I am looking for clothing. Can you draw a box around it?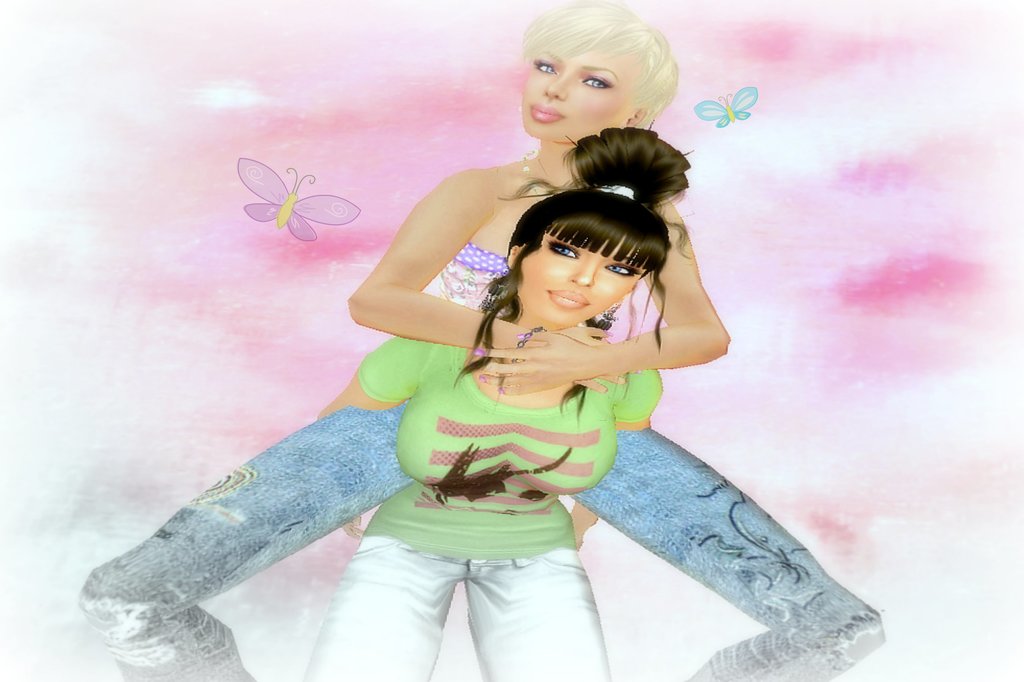
Sure, the bounding box is region(302, 337, 663, 681).
